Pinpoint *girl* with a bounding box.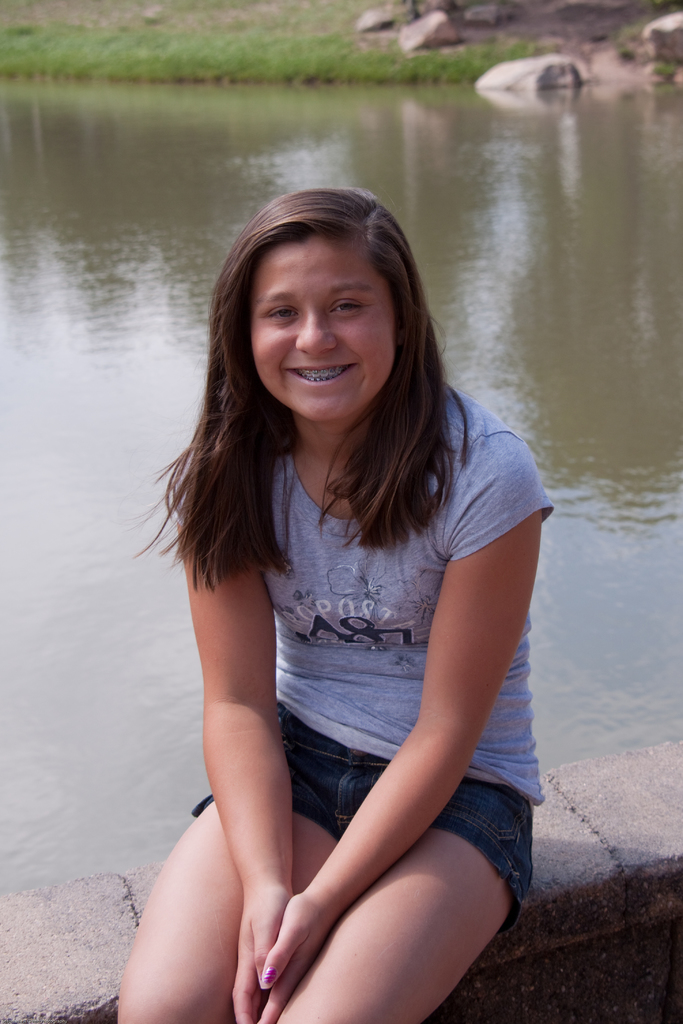
[112, 187, 554, 1023].
